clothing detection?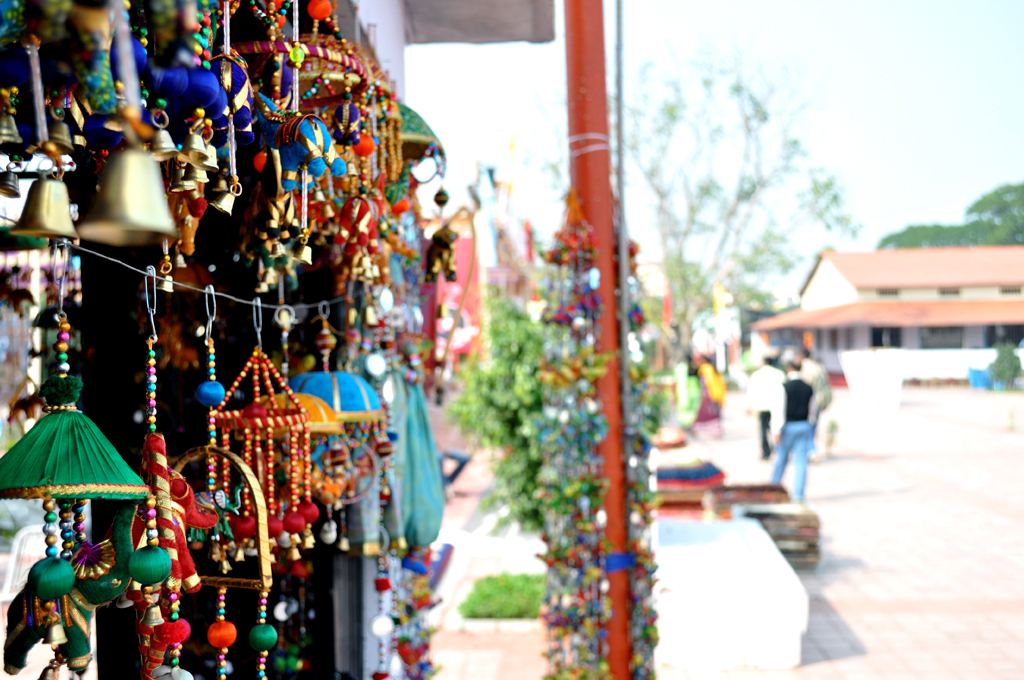
743 367 785 454
